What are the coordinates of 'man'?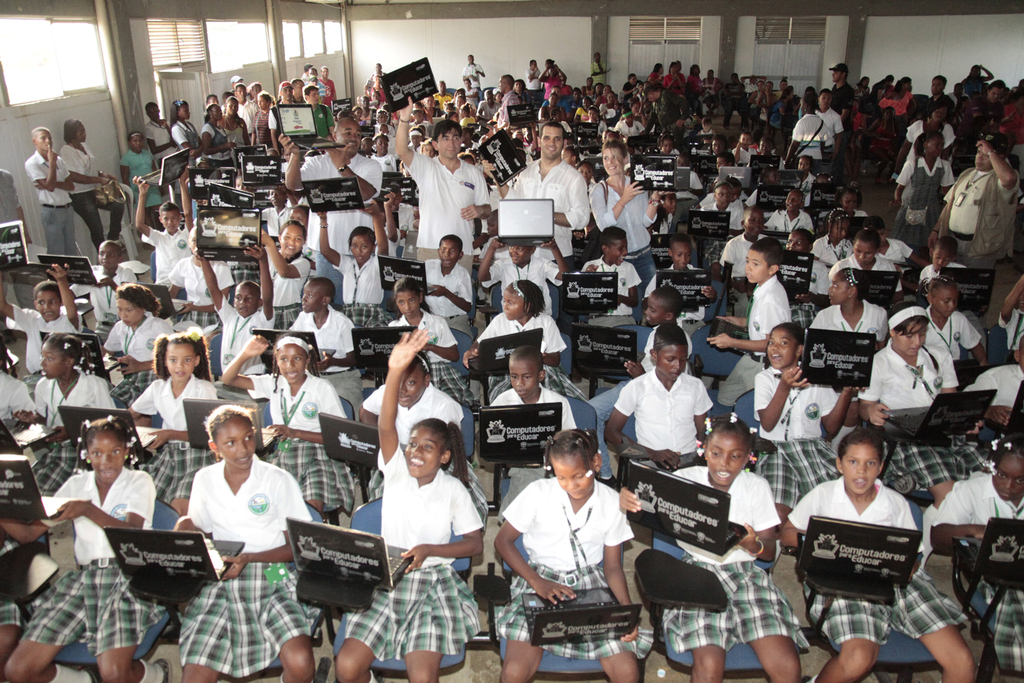
x1=926, y1=130, x2=1021, y2=267.
